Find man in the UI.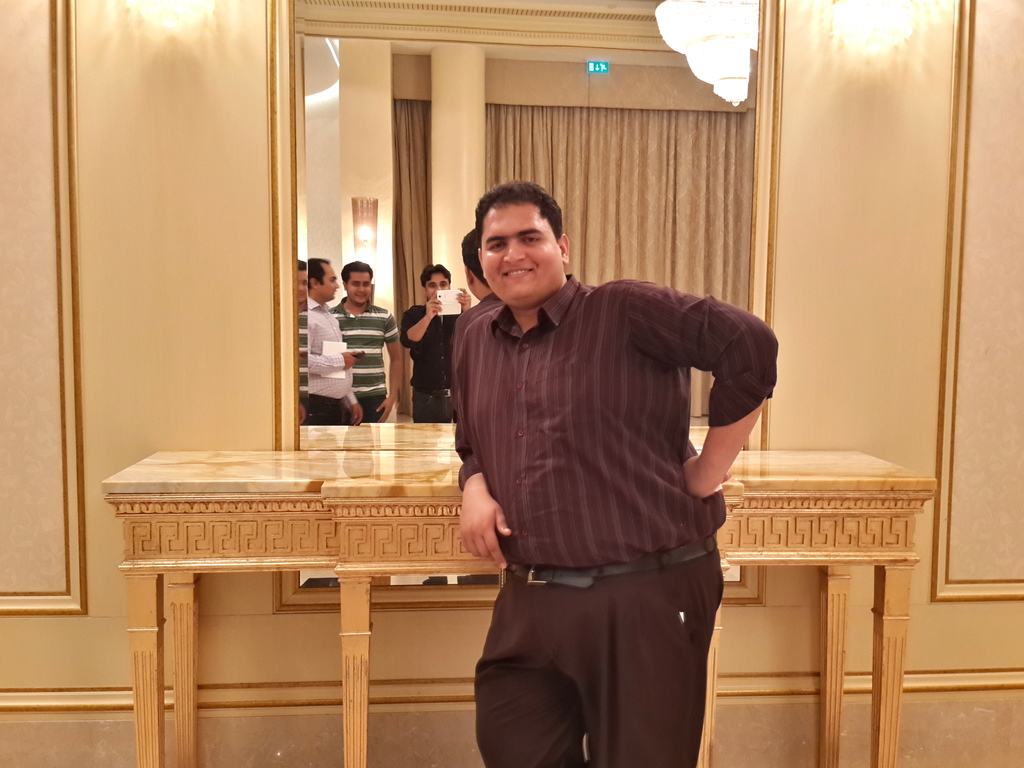
UI element at locate(333, 262, 399, 414).
